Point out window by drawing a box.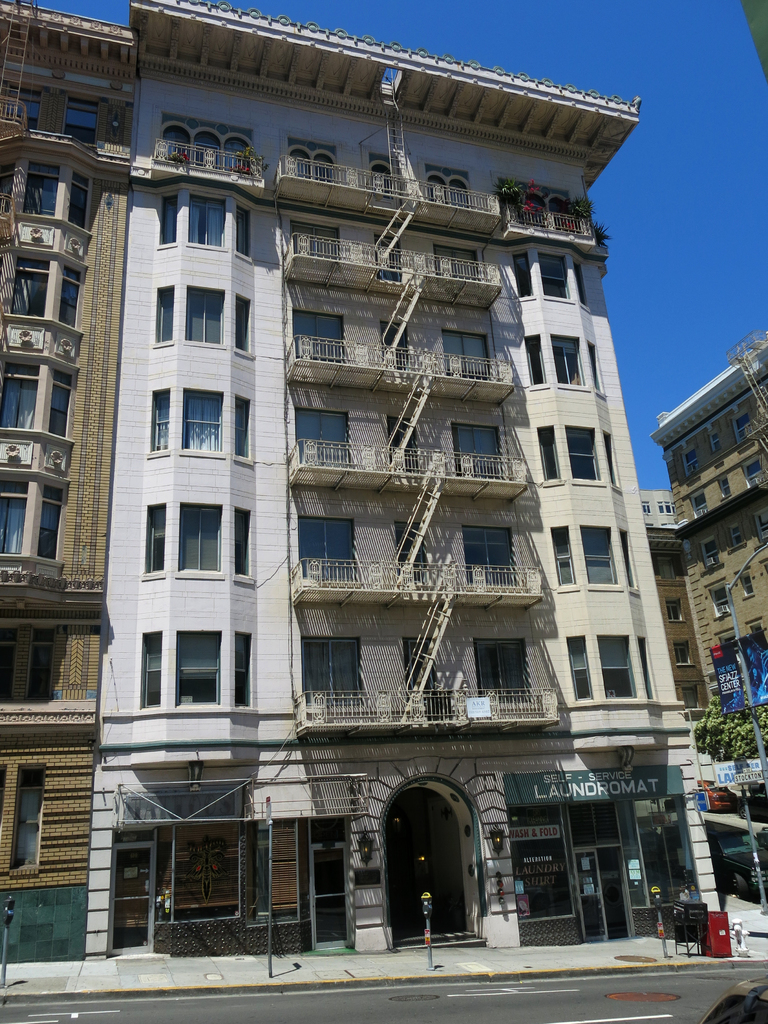
(682, 687, 701, 712).
